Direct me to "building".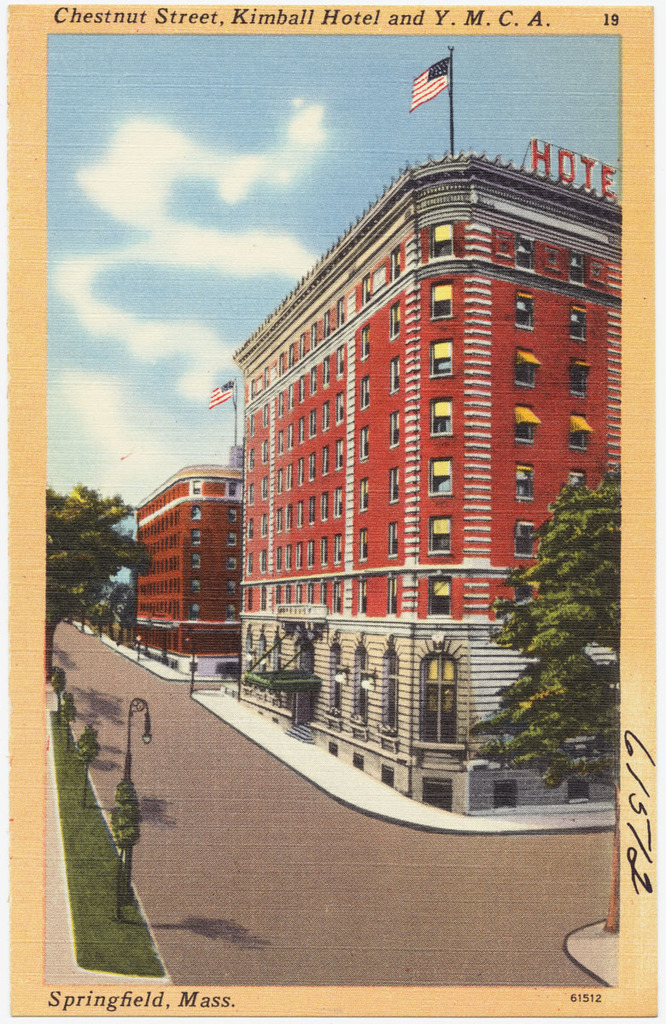
Direction: (225, 148, 623, 821).
